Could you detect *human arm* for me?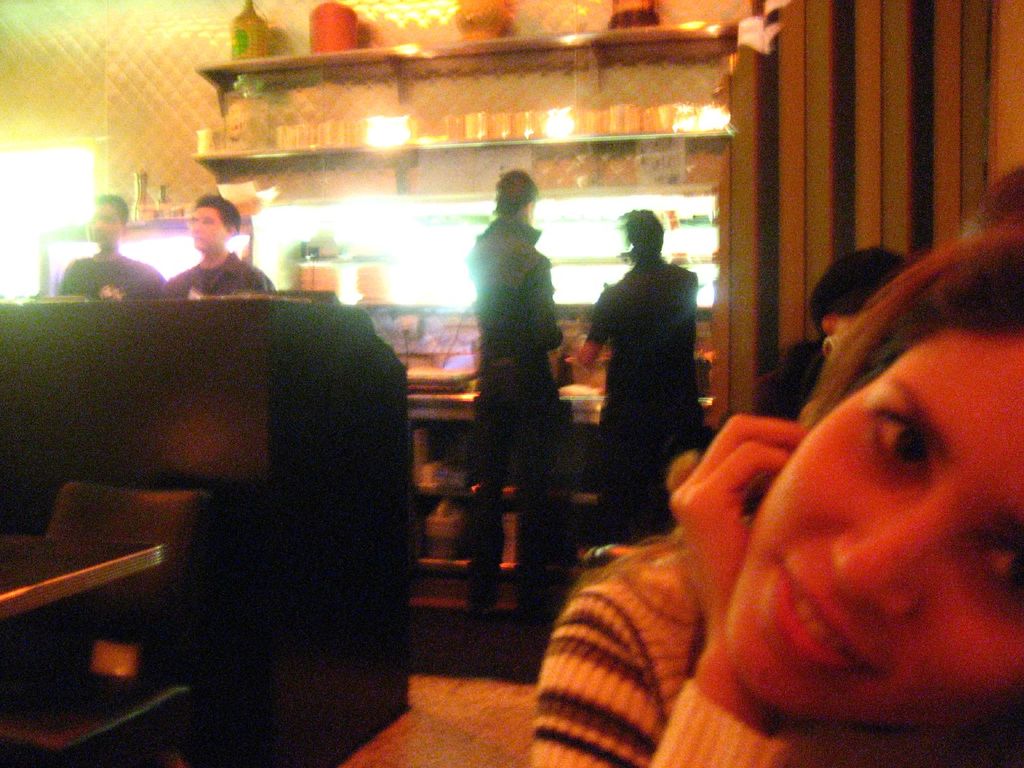
Detection result: x1=535, y1=414, x2=807, y2=767.
